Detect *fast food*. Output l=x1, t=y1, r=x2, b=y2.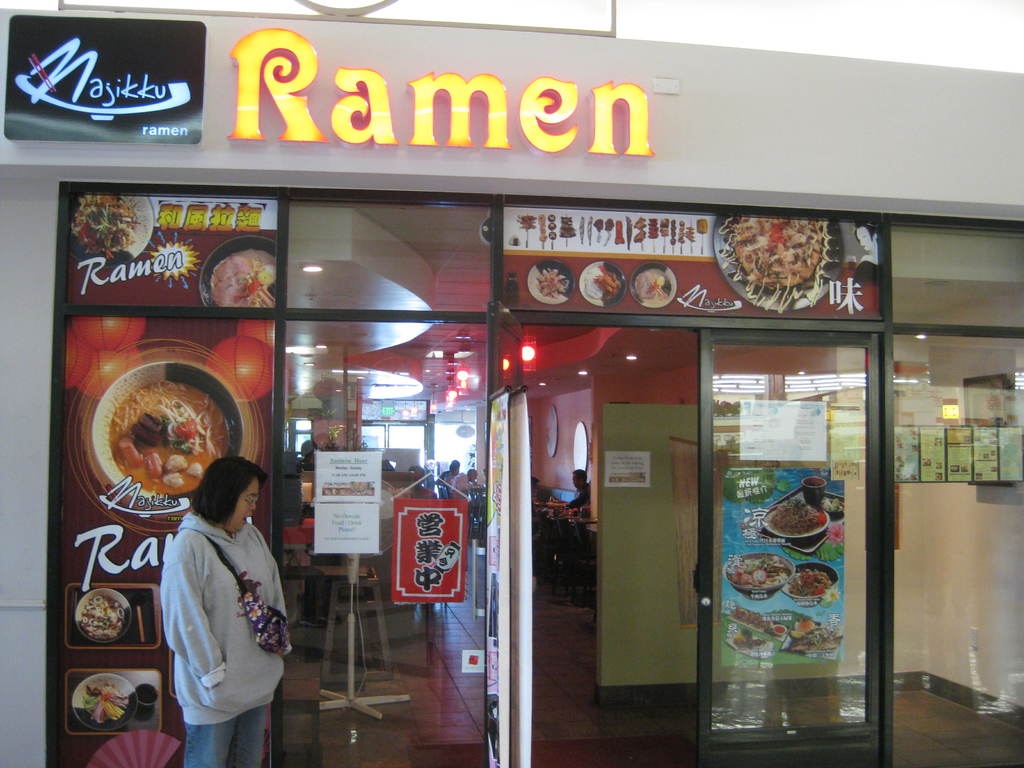
l=576, t=216, r=586, b=245.
